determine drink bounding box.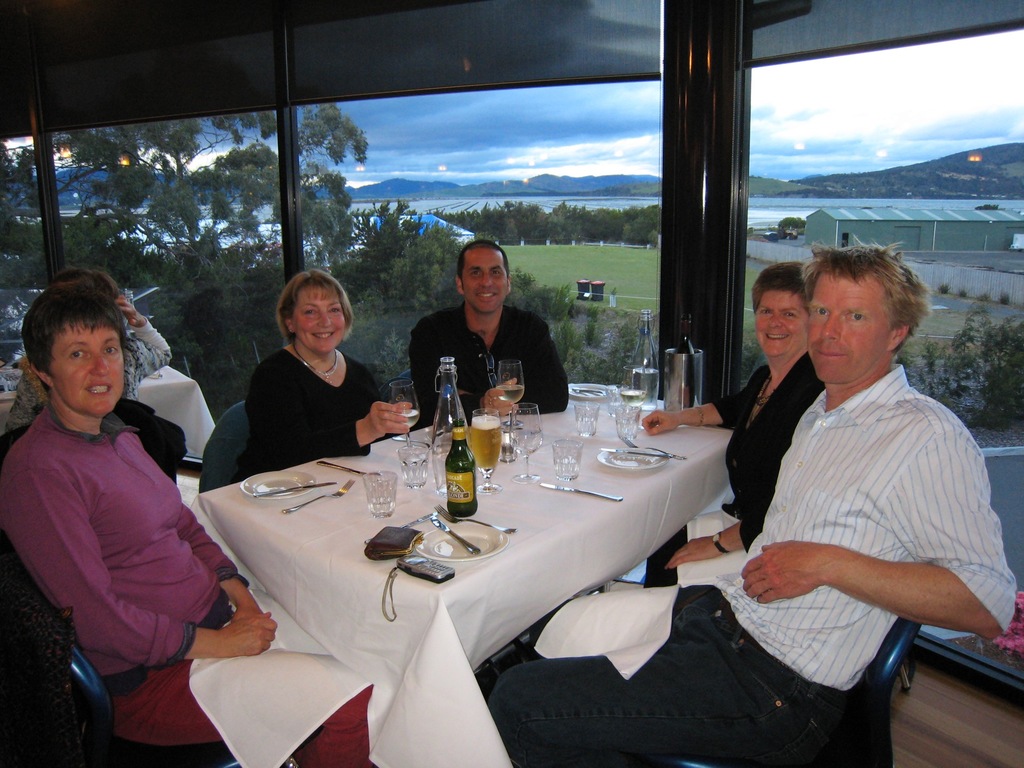
Determined: BBox(469, 413, 500, 471).
